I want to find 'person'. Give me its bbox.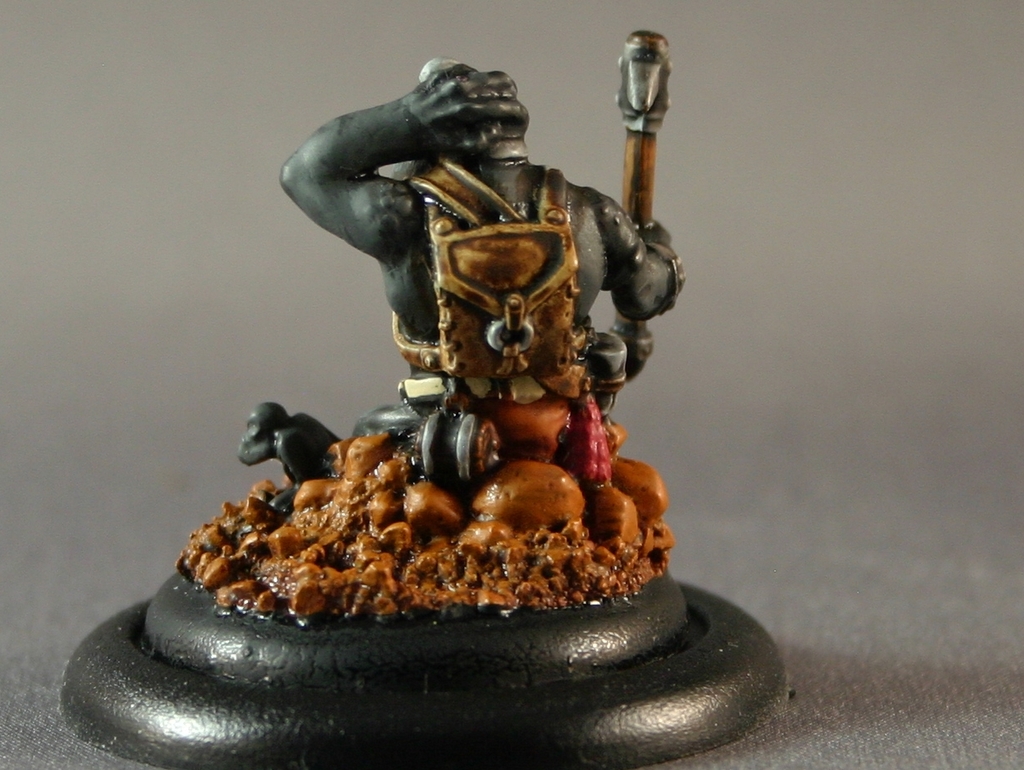
bbox=(355, 58, 683, 471).
